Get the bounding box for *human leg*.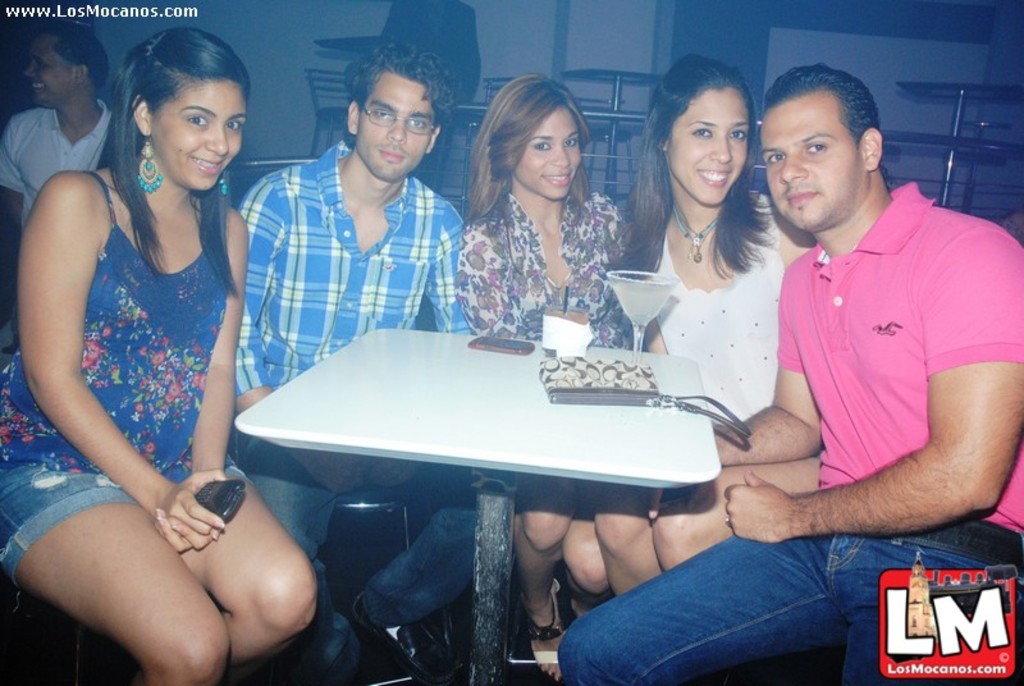
(left=650, top=461, right=818, bottom=554).
